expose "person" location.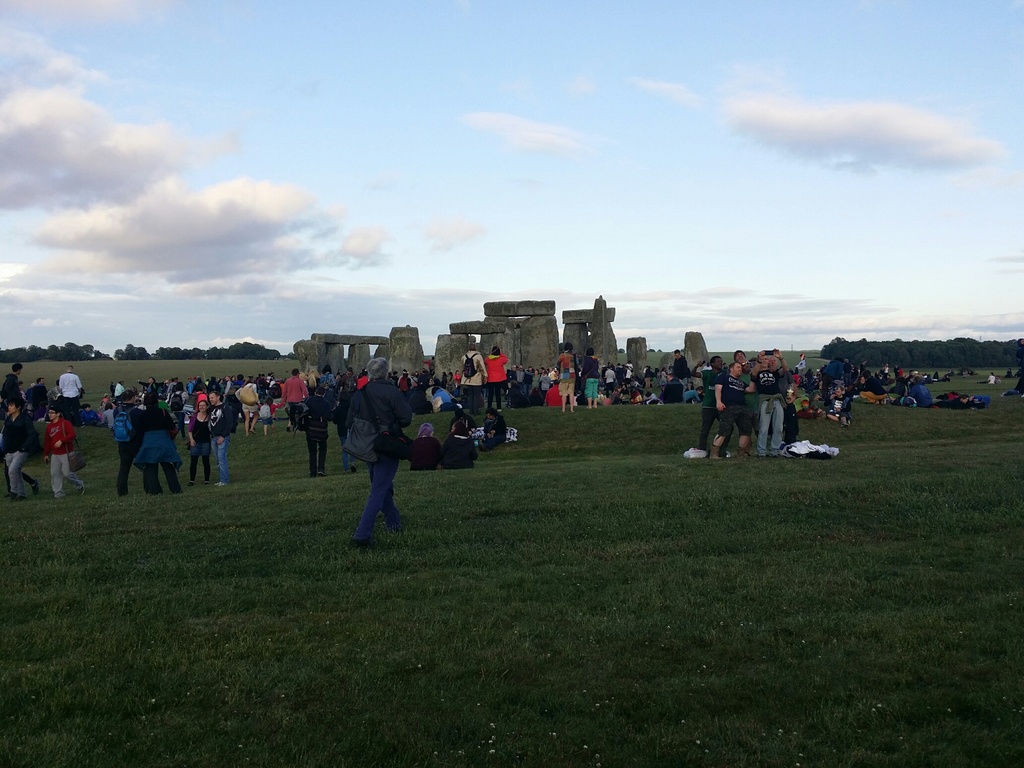
Exposed at box(99, 394, 111, 408).
